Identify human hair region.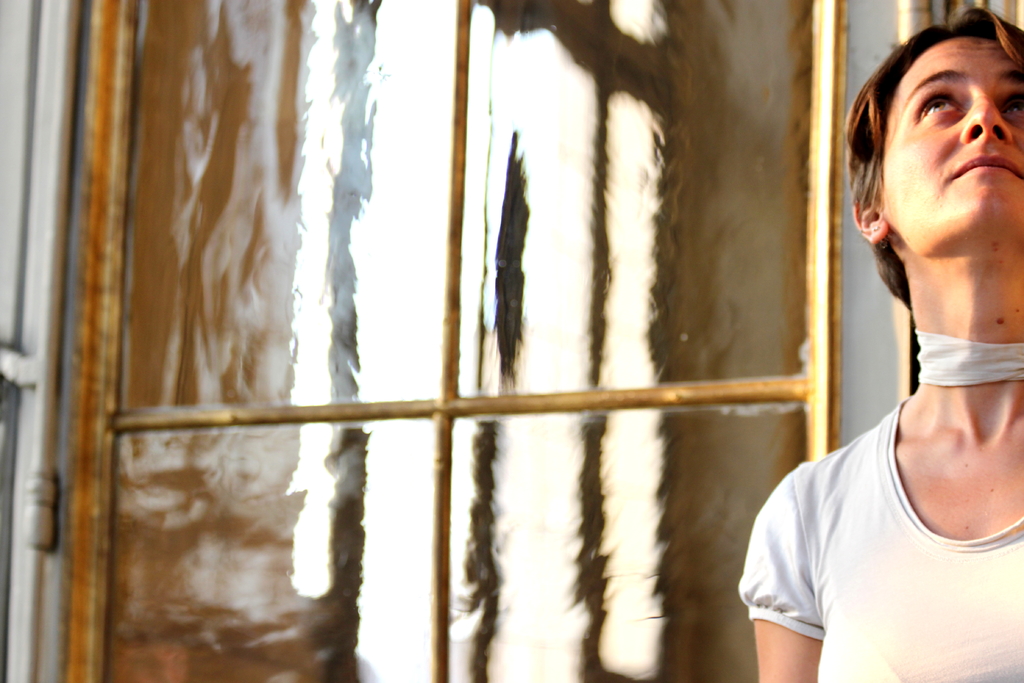
Region: <bbox>851, 6, 1023, 311</bbox>.
